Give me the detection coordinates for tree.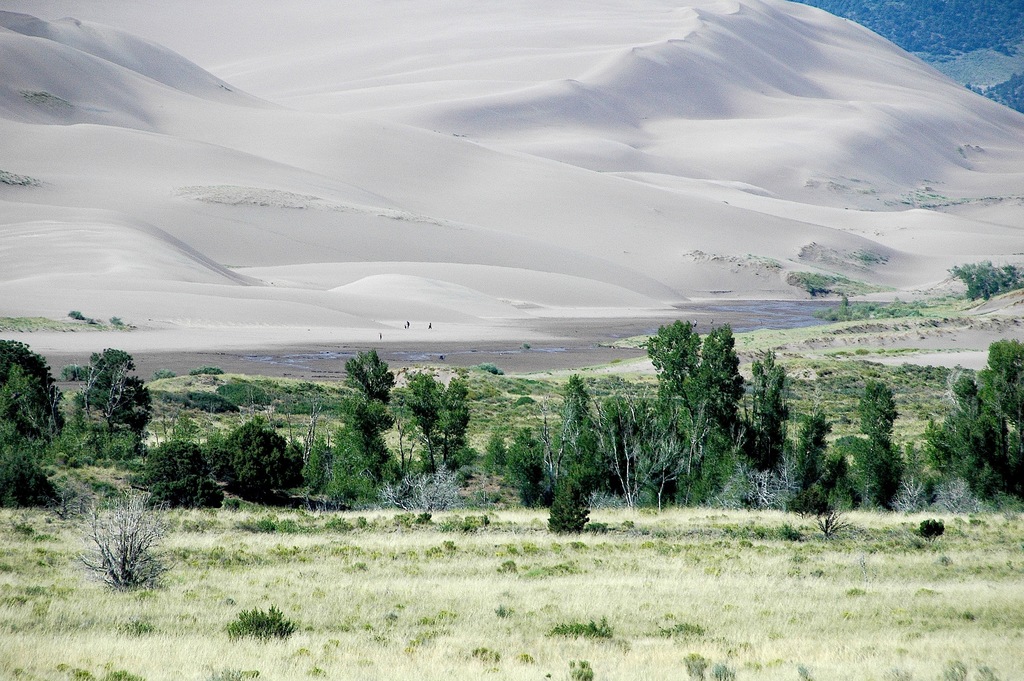
l=540, t=468, r=592, b=537.
